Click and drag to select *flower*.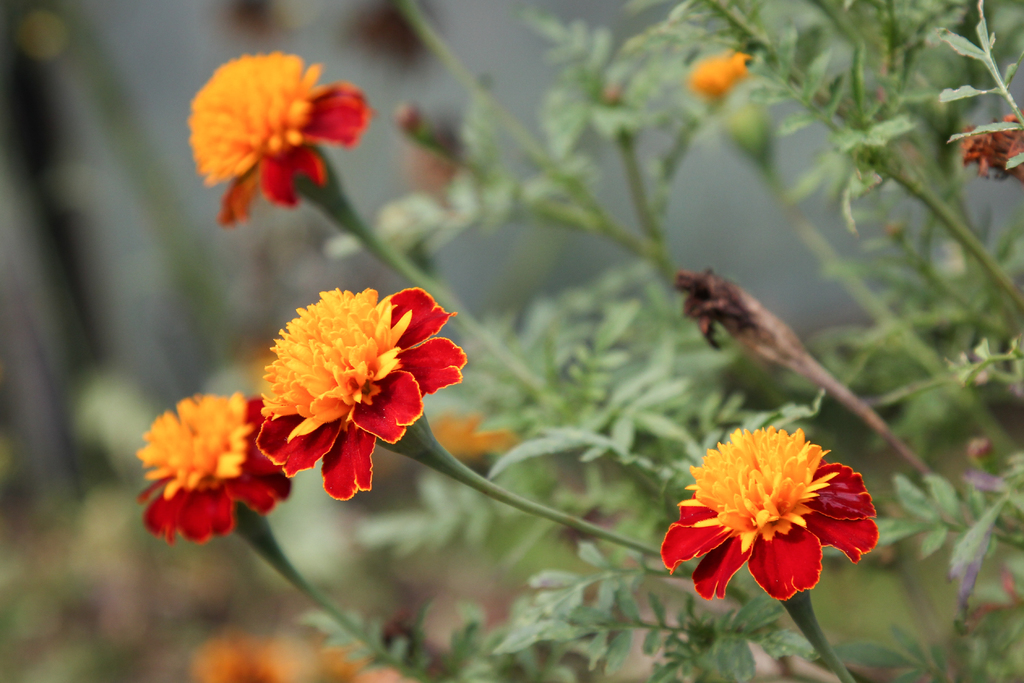
Selection: (658, 424, 886, 611).
